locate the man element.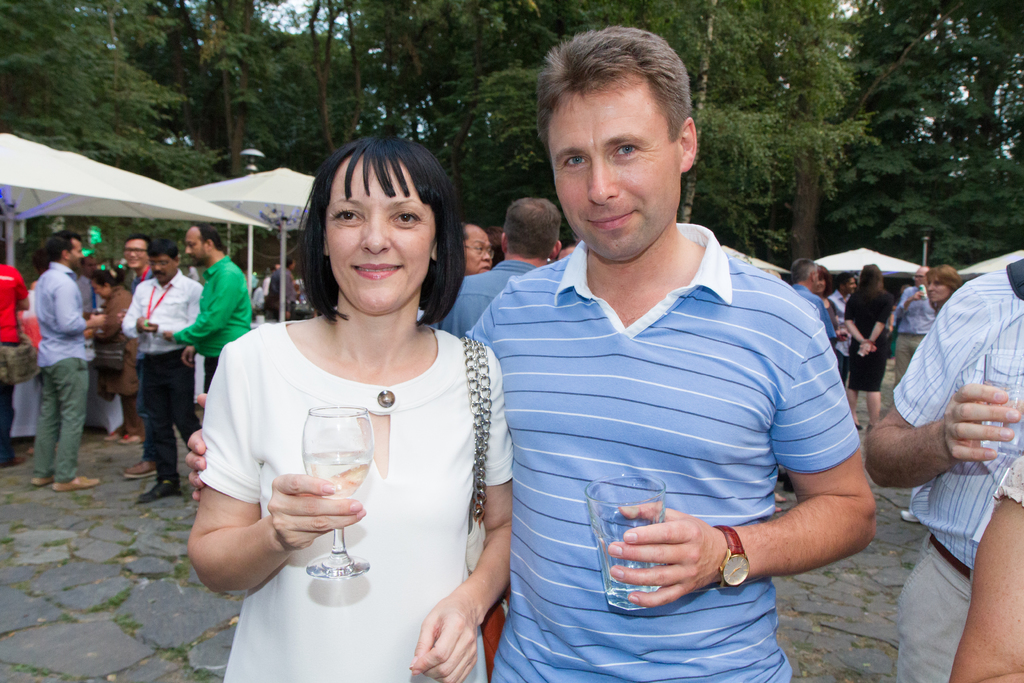
Element bbox: box(31, 224, 102, 490).
